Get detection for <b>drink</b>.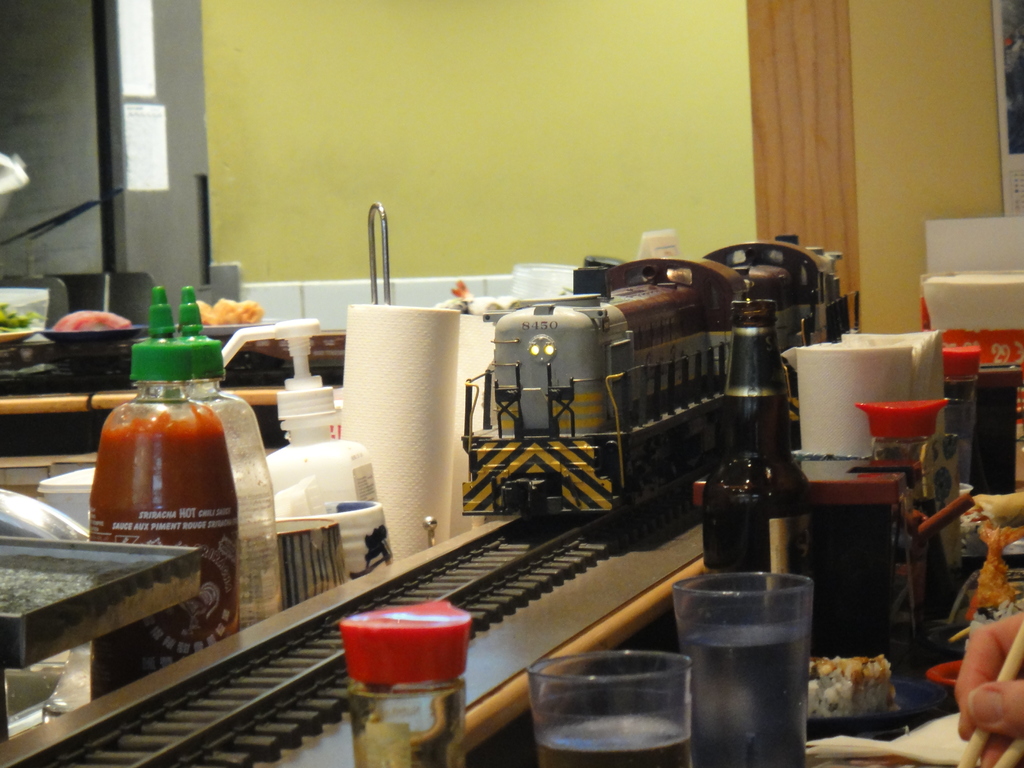
Detection: select_region(672, 563, 823, 754).
